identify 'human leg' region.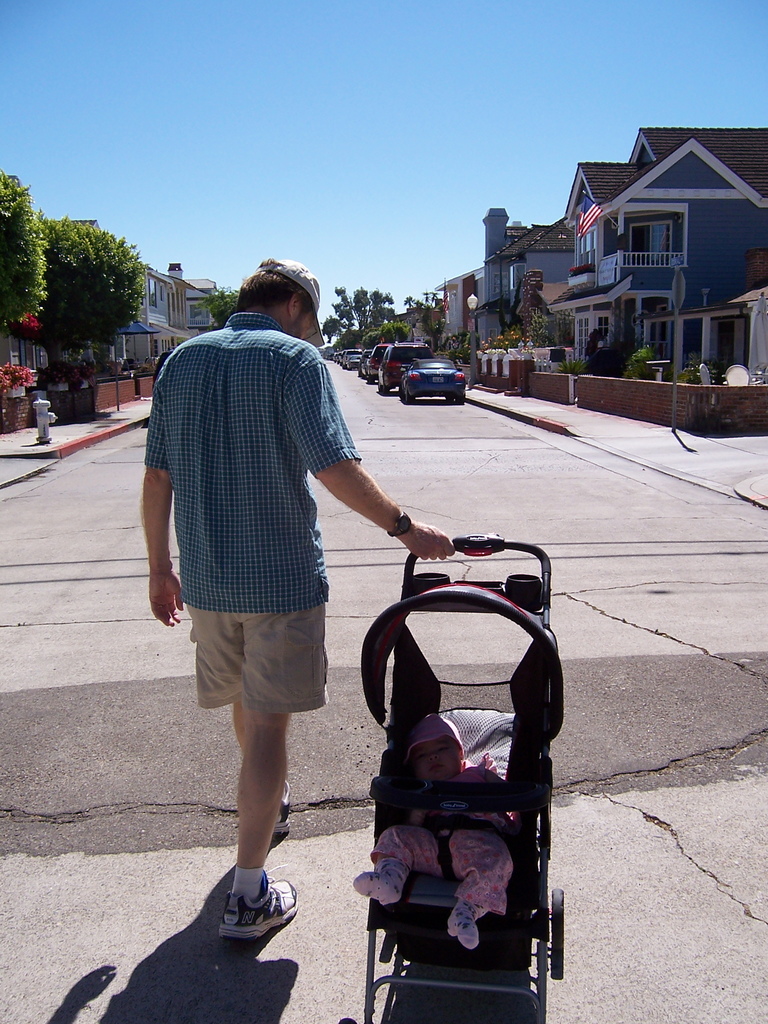
Region: bbox(210, 595, 303, 945).
